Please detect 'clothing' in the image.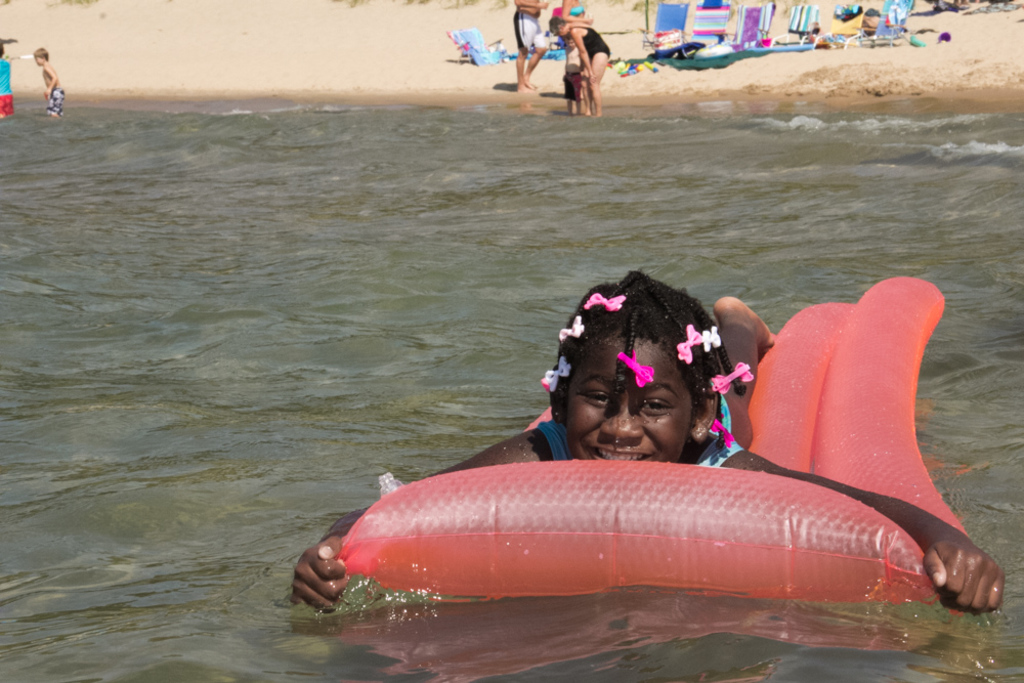
bbox=[47, 85, 67, 117].
